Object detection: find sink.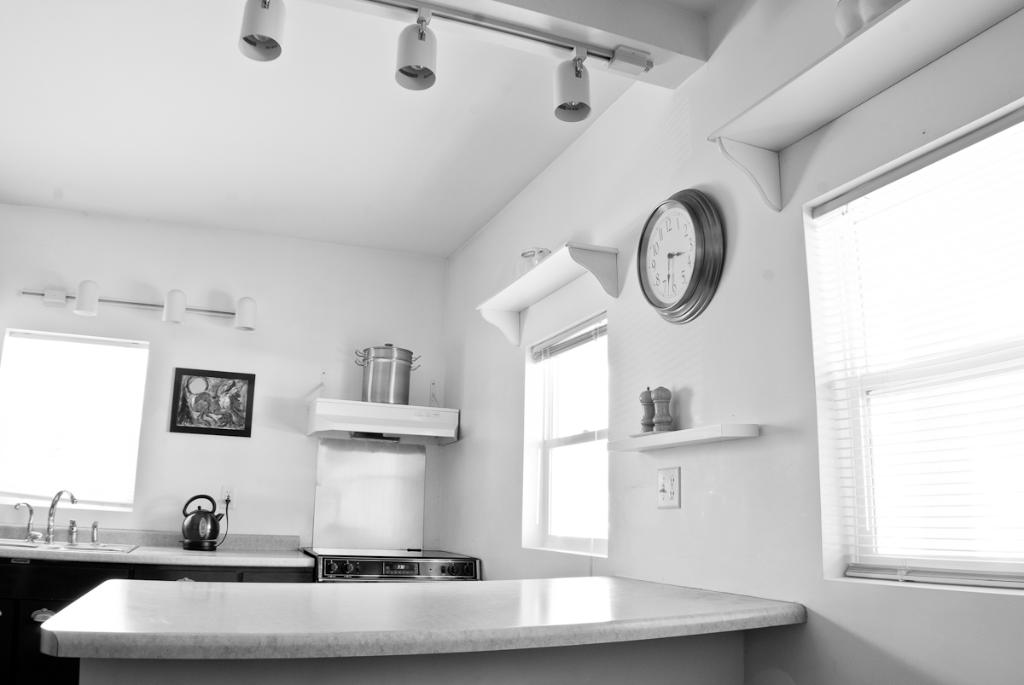
detection(1, 491, 136, 557).
